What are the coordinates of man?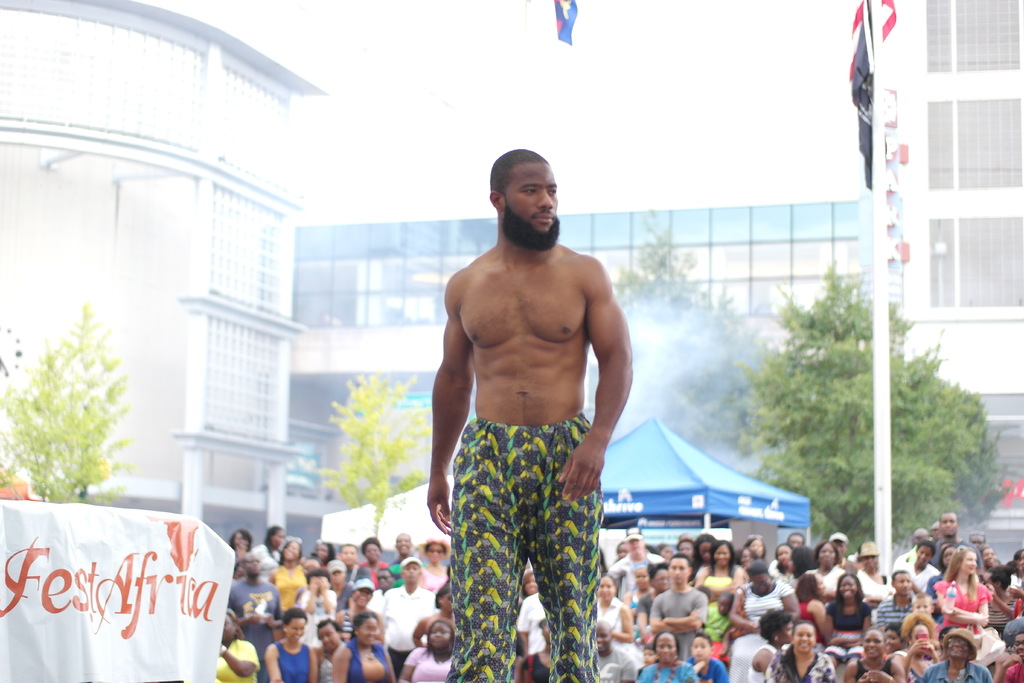
[x1=605, y1=522, x2=662, y2=606].
